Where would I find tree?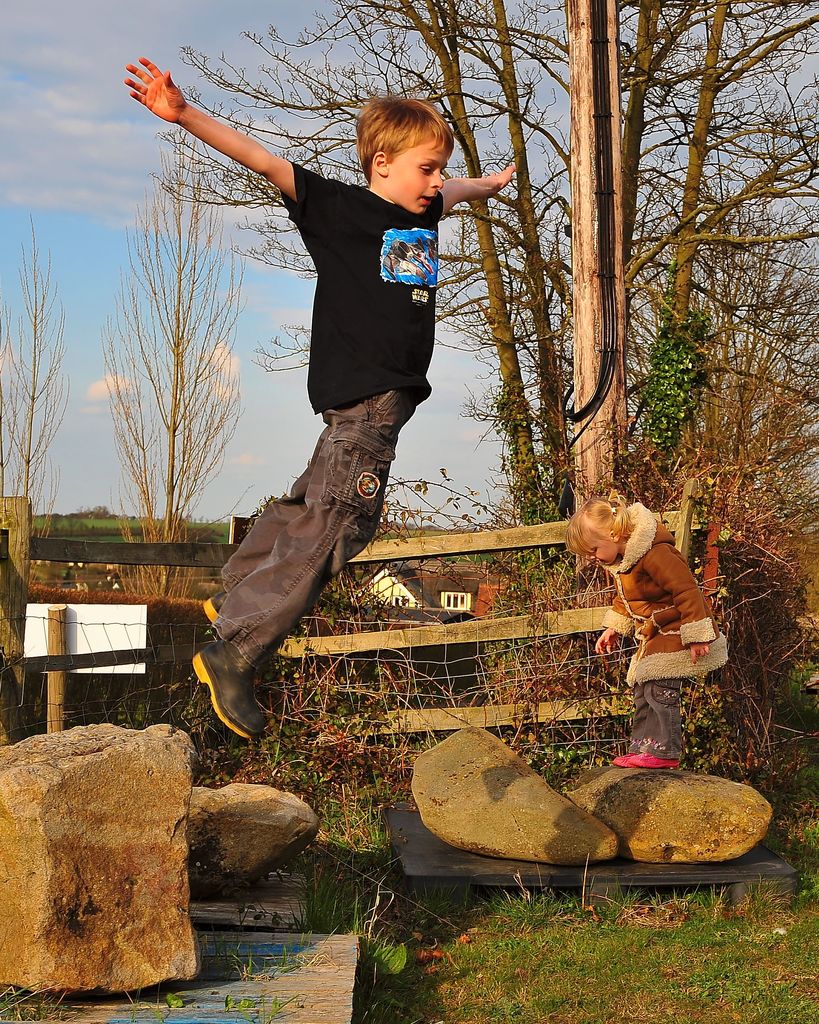
At 100,134,252,548.
